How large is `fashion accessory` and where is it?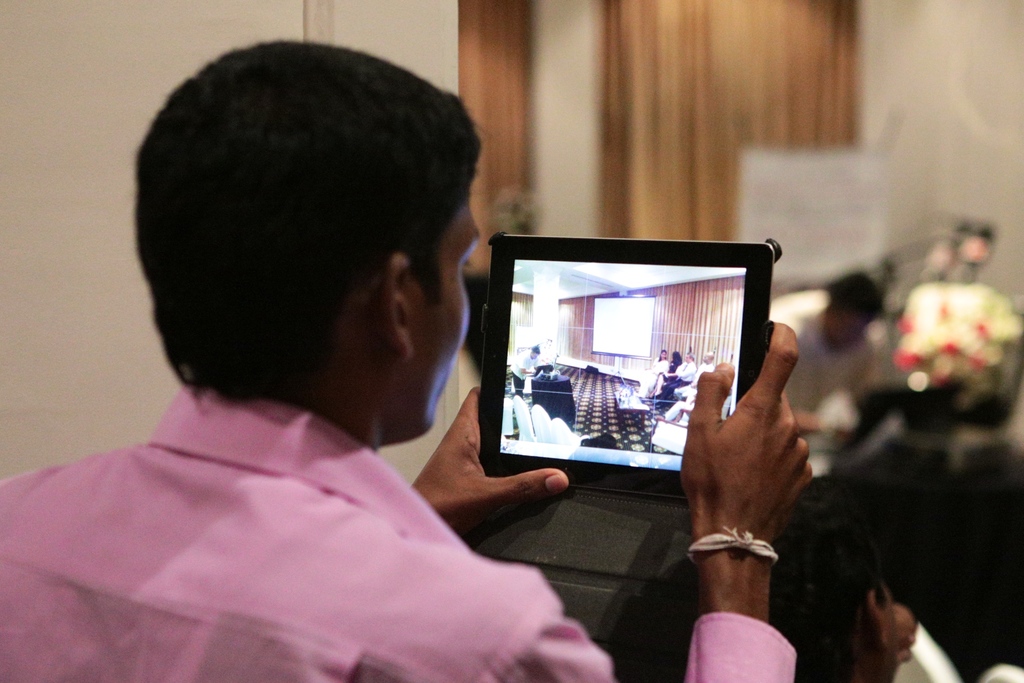
Bounding box: Rect(688, 520, 781, 571).
